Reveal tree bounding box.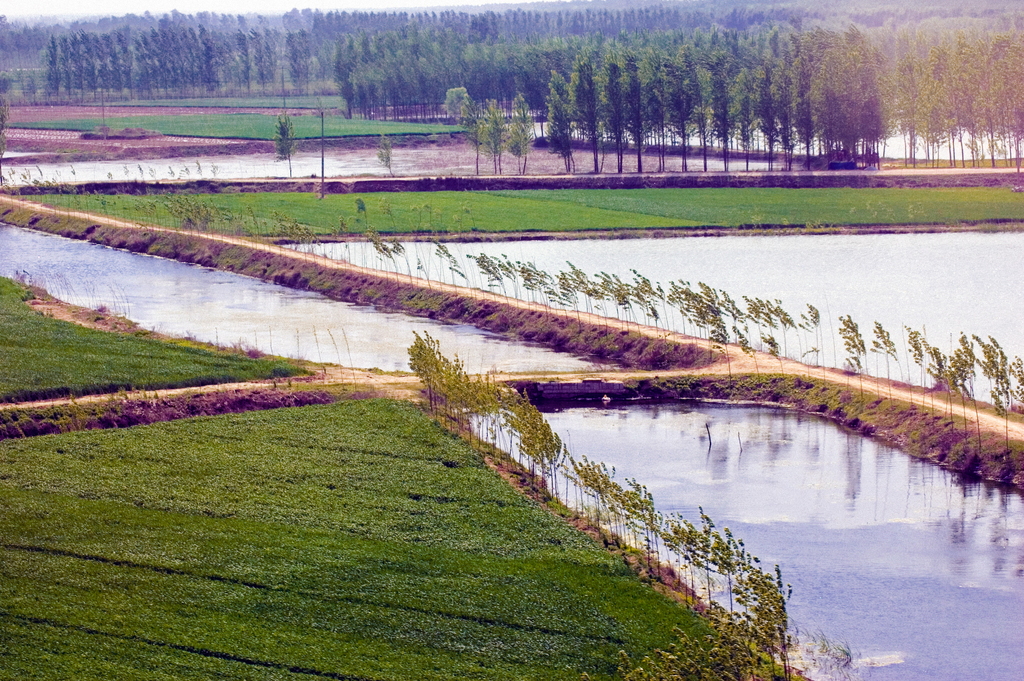
Revealed: 113 17 148 31.
